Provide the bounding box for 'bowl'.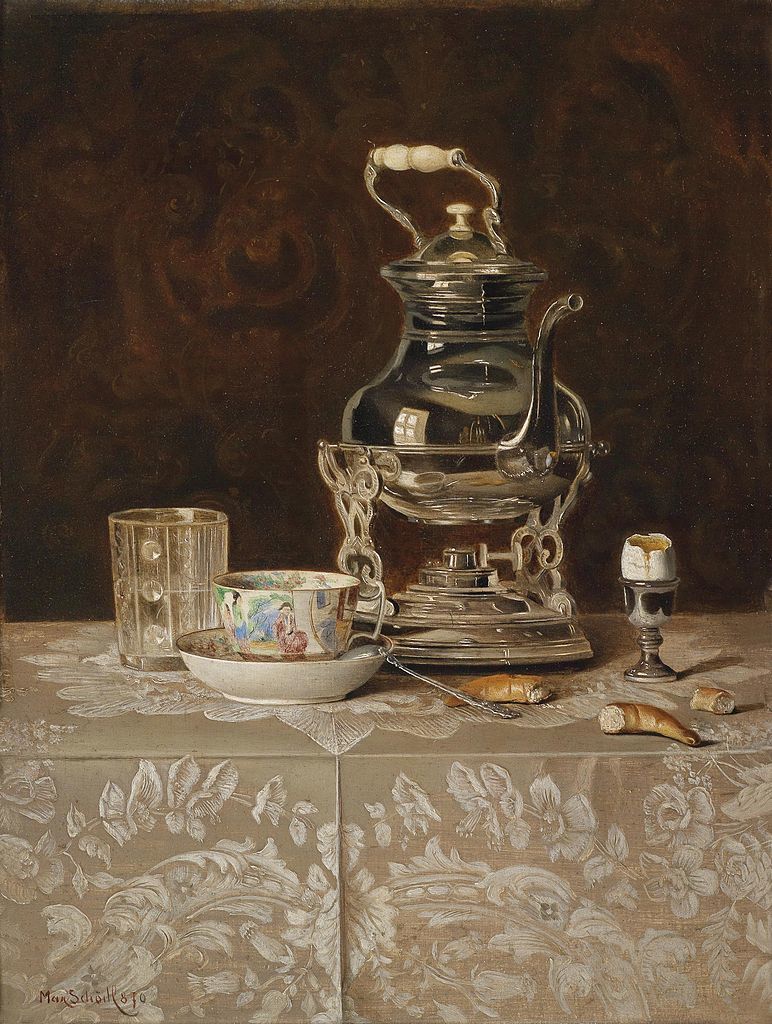
bbox=[191, 561, 379, 672].
